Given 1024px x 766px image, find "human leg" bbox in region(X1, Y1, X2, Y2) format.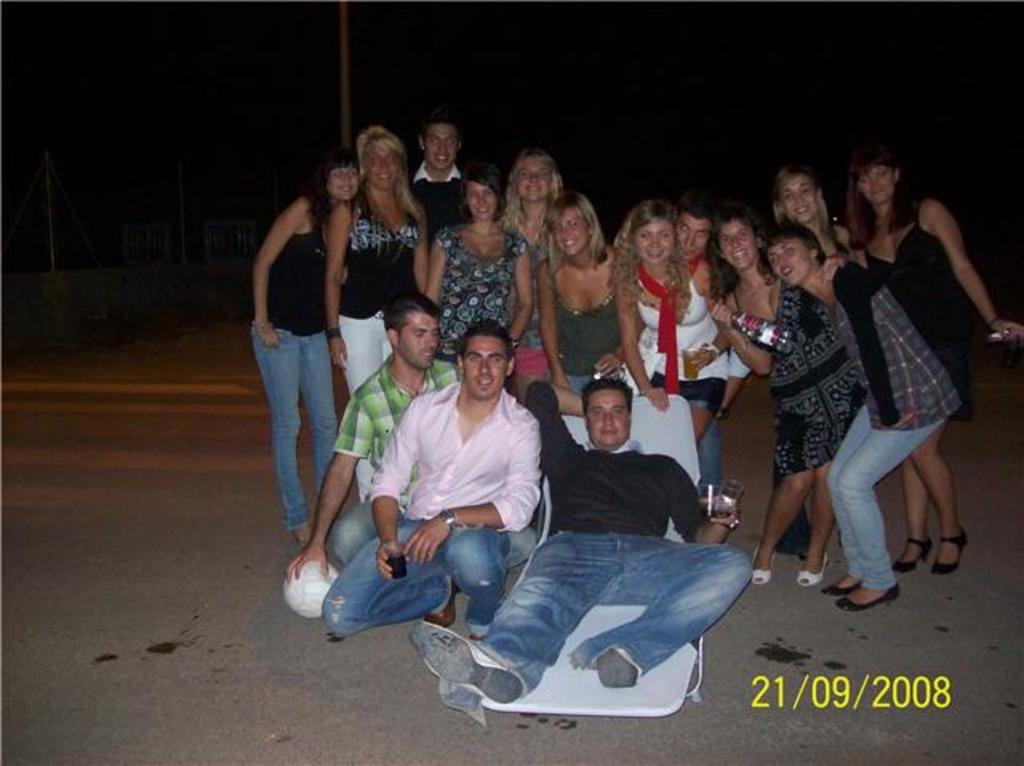
region(250, 318, 306, 549).
